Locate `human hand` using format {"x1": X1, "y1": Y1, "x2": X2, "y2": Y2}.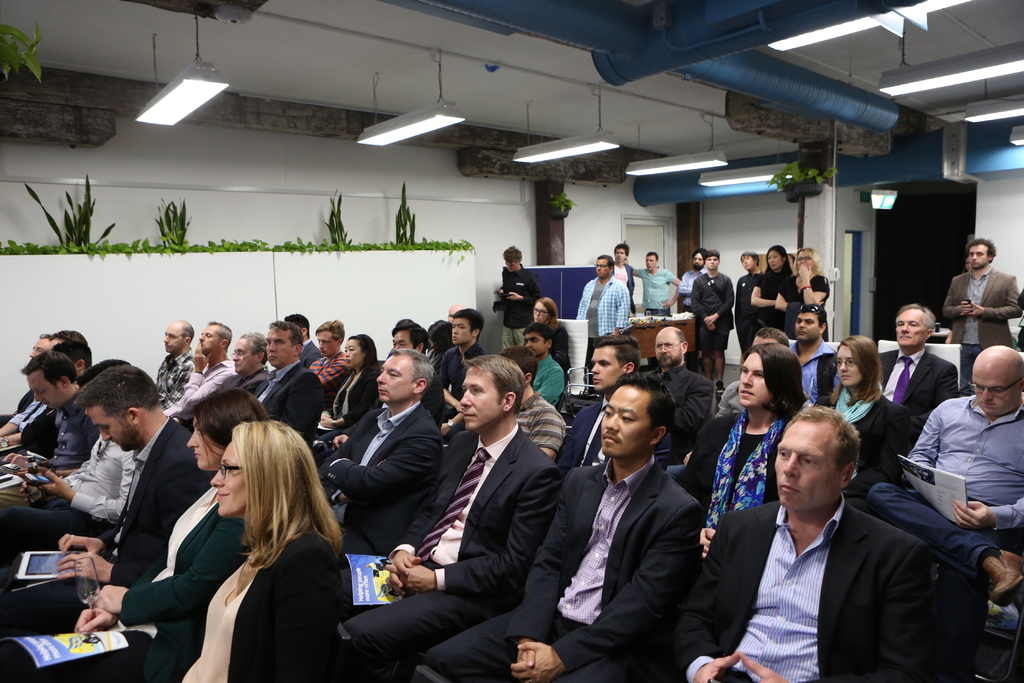
{"x1": 337, "y1": 491, "x2": 349, "y2": 504}.
